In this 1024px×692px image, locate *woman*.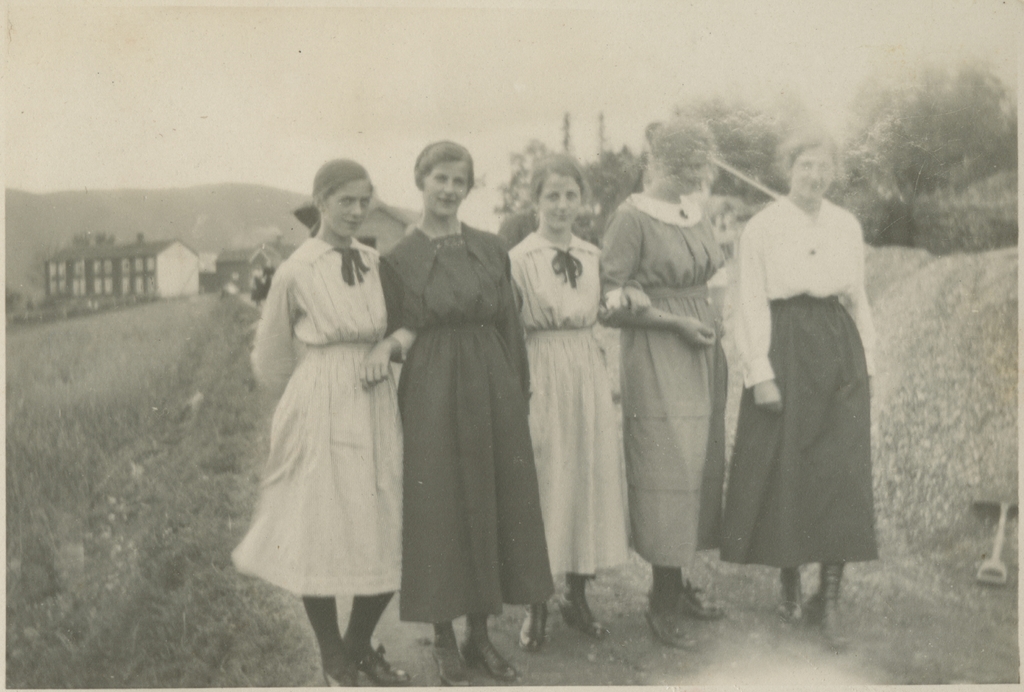
Bounding box: bbox=(596, 116, 726, 650).
